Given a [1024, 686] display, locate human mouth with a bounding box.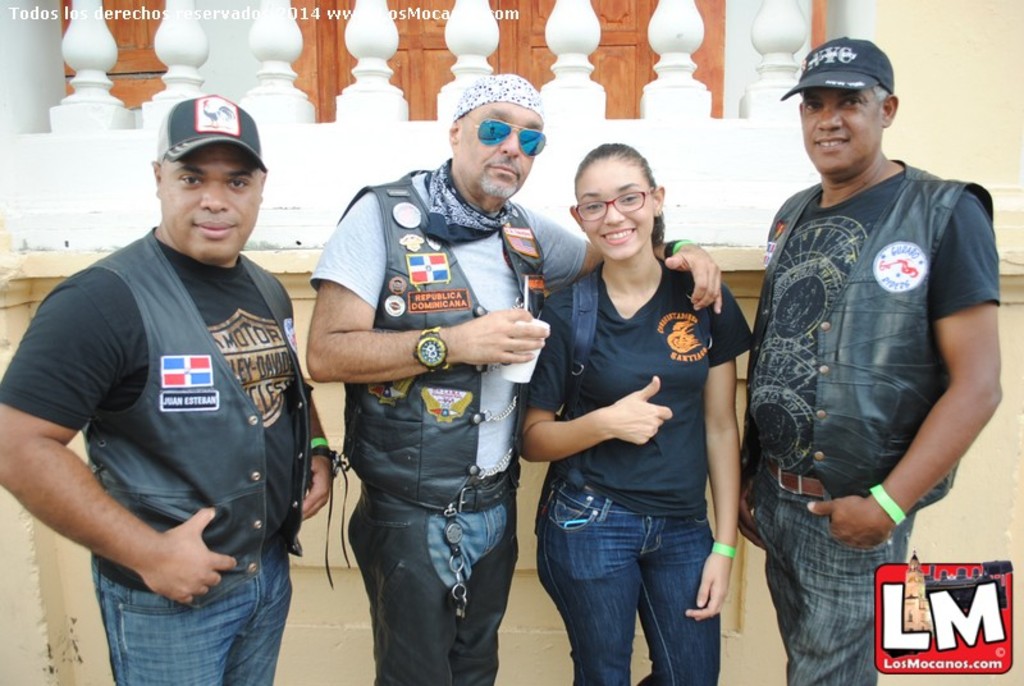
Located: {"left": 813, "top": 128, "right": 852, "bottom": 155}.
